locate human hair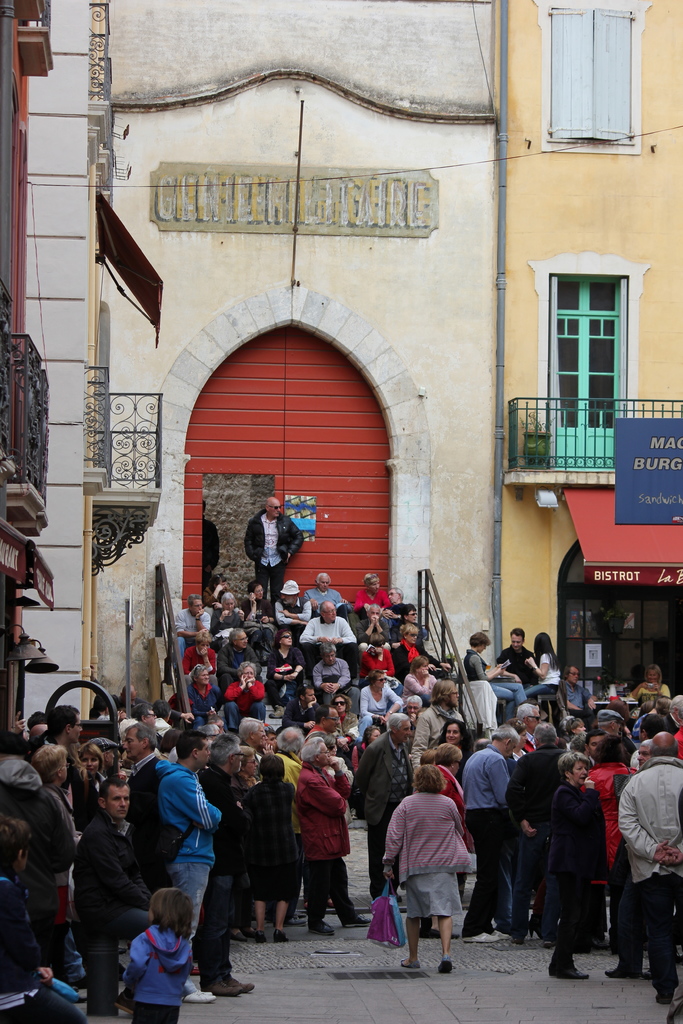
select_region(177, 732, 208, 760)
